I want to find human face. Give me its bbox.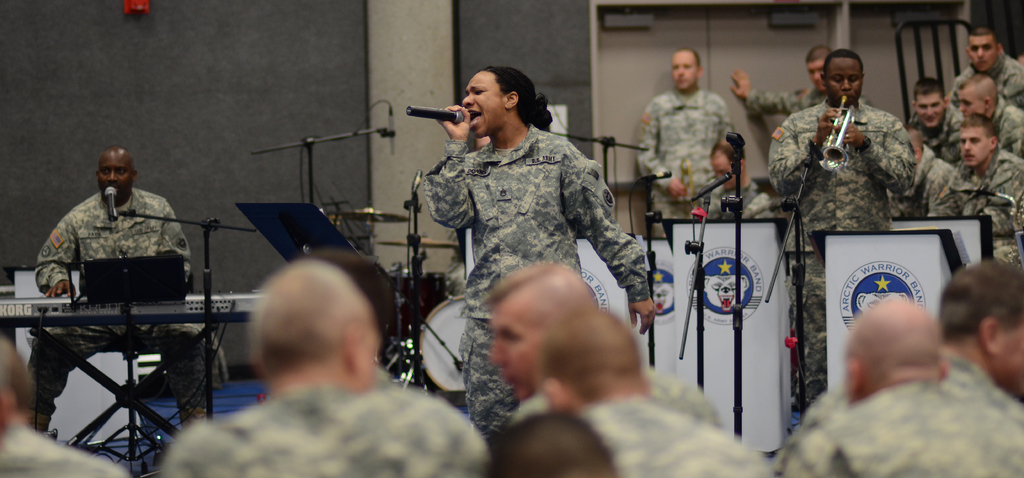
detection(916, 93, 944, 128).
